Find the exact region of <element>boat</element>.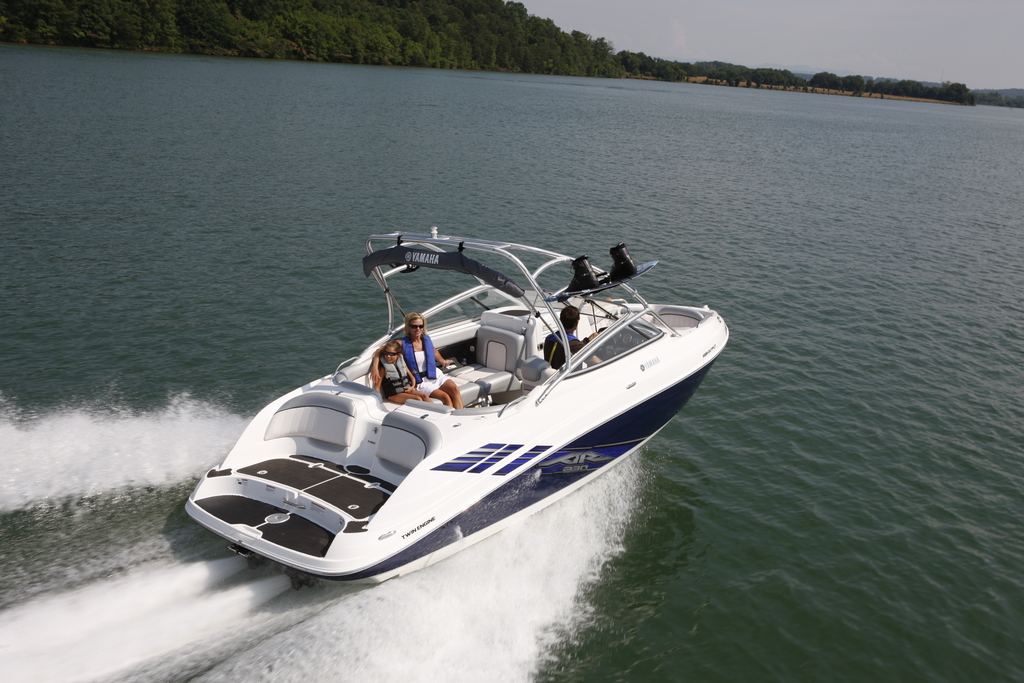
Exact region: l=194, t=215, r=750, b=588.
